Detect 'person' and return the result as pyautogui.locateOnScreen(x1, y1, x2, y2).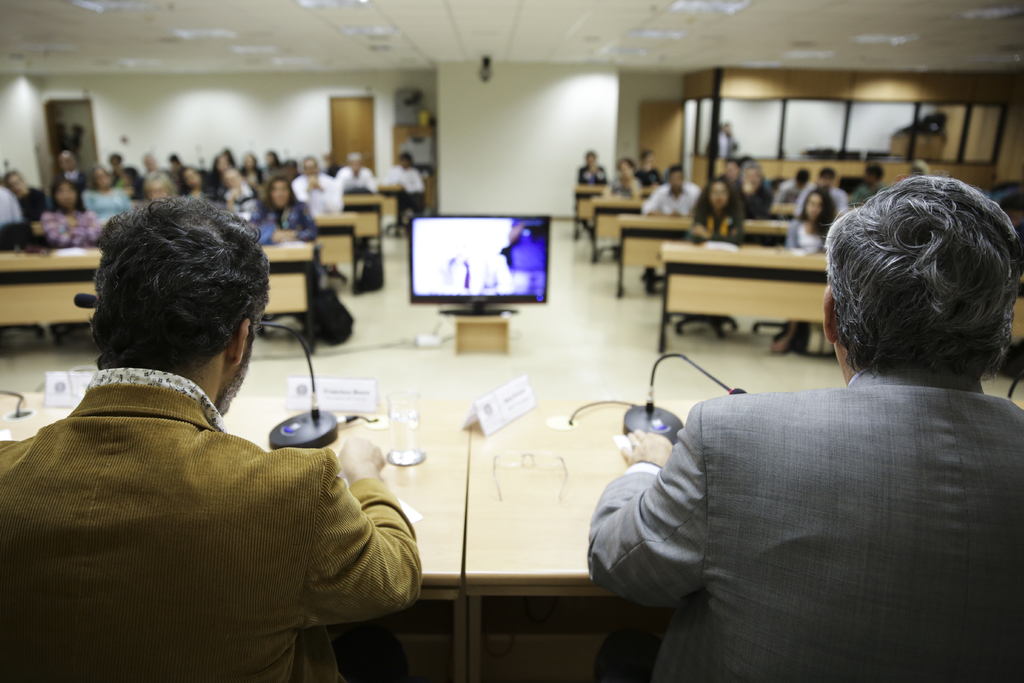
pyautogui.locateOnScreen(689, 181, 739, 239).
